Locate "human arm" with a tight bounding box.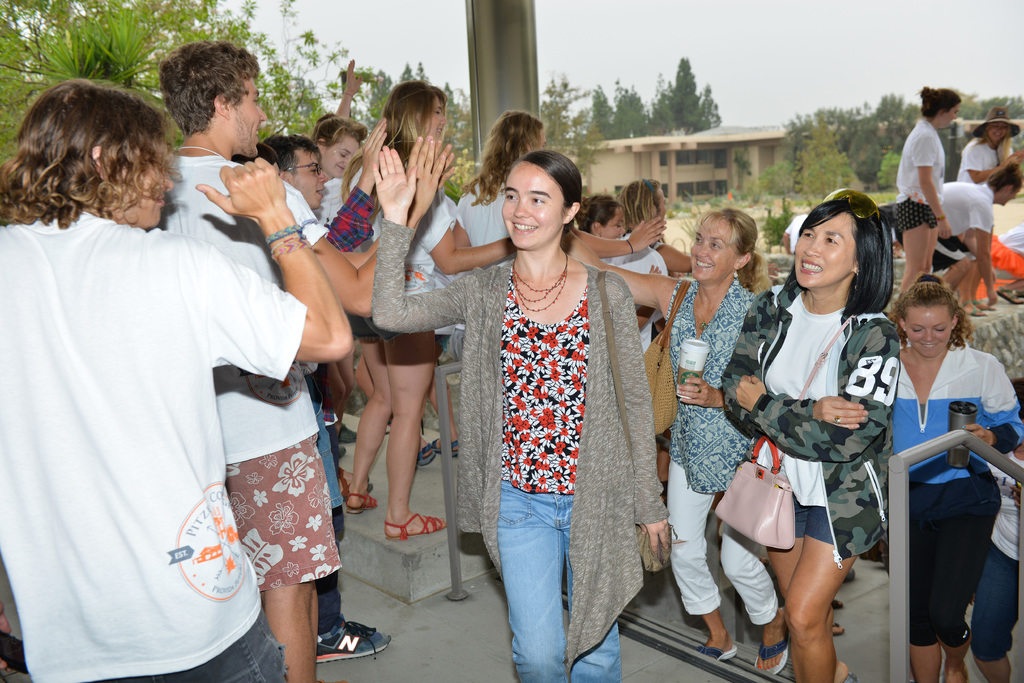
{"x1": 630, "y1": 262, "x2": 668, "y2": 325}.
